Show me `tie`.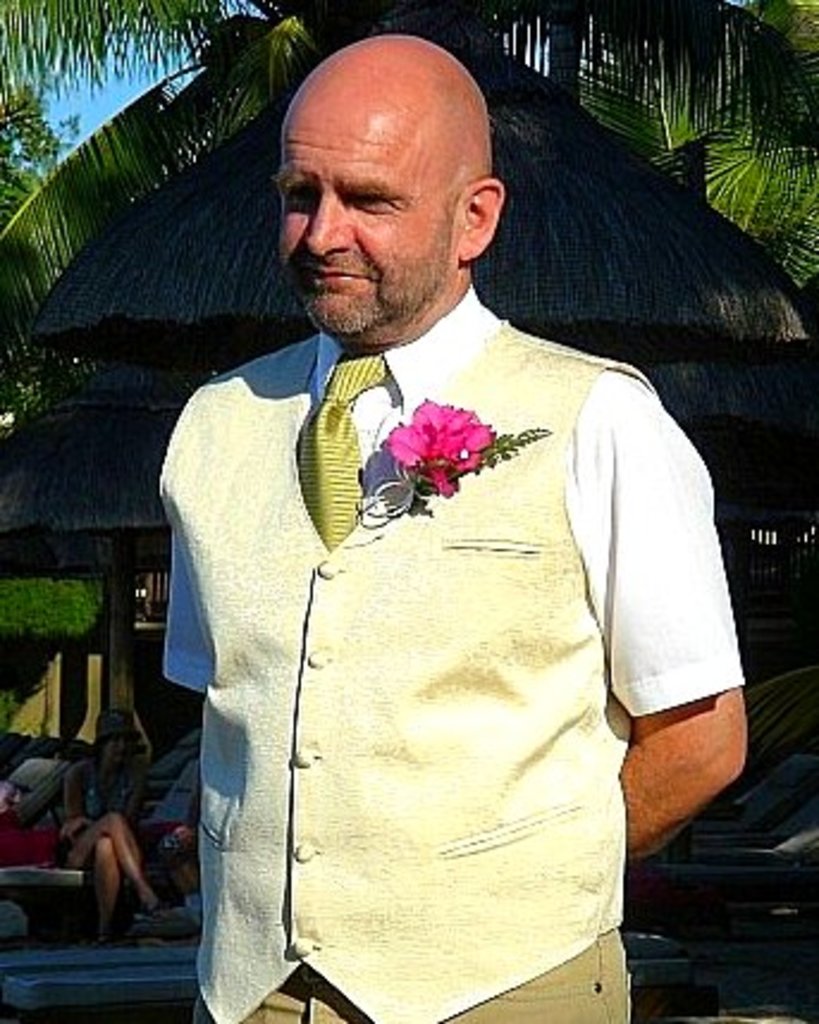
`tie` is here: left=289, top=351, right=384, bottom=554.
